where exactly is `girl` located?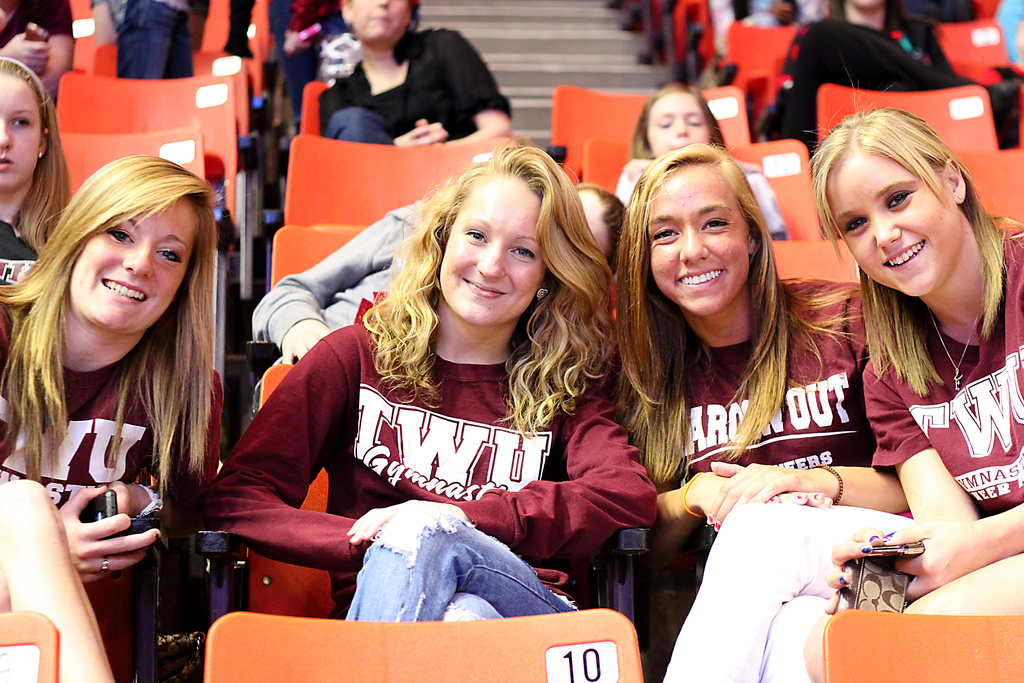
Its bounding box is [x1=0, y1=58, x2=72, y2=294].
